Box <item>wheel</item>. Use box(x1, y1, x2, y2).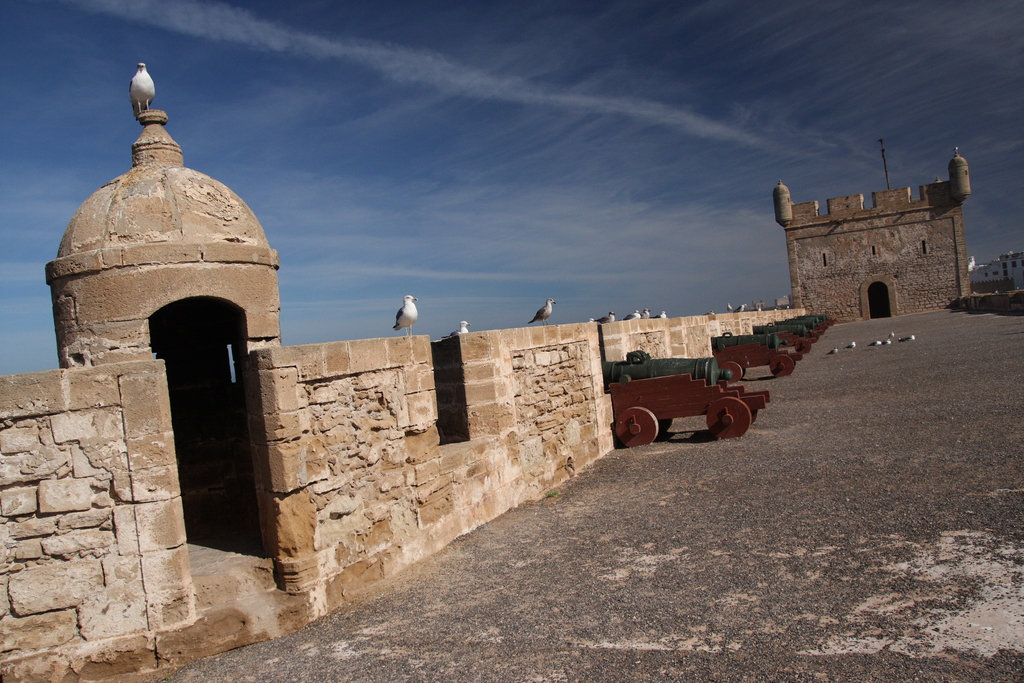
box(797, 338, 808, 352).
